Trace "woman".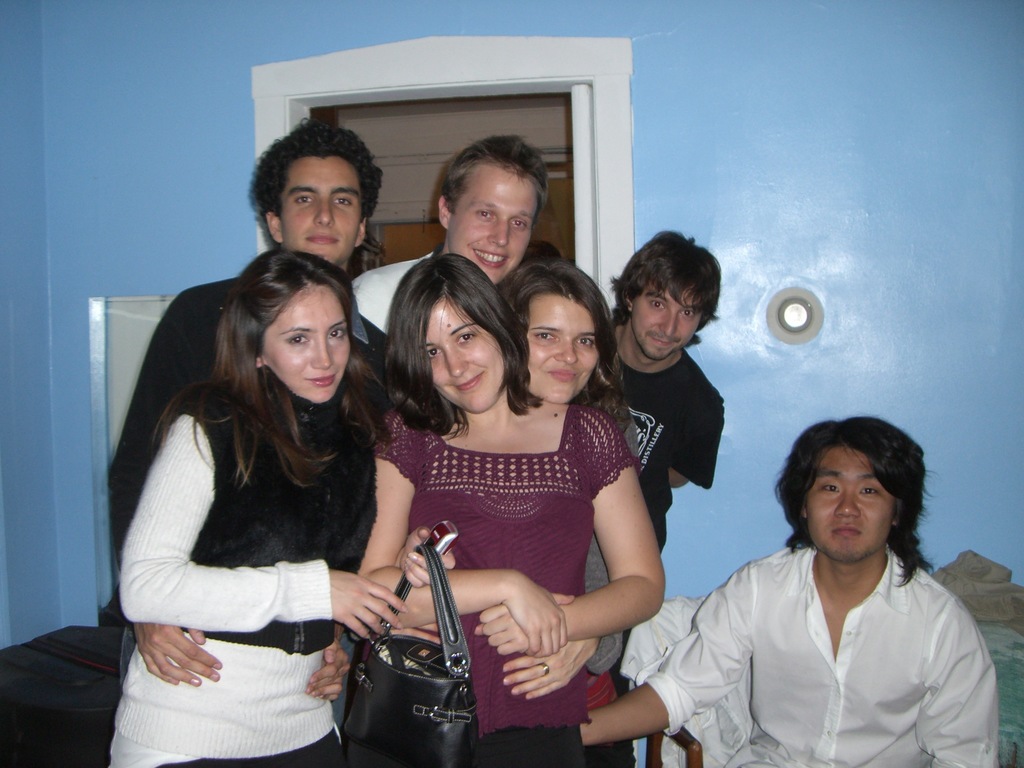
Traced to [left=97, top=248, right=464, bottom=767].
